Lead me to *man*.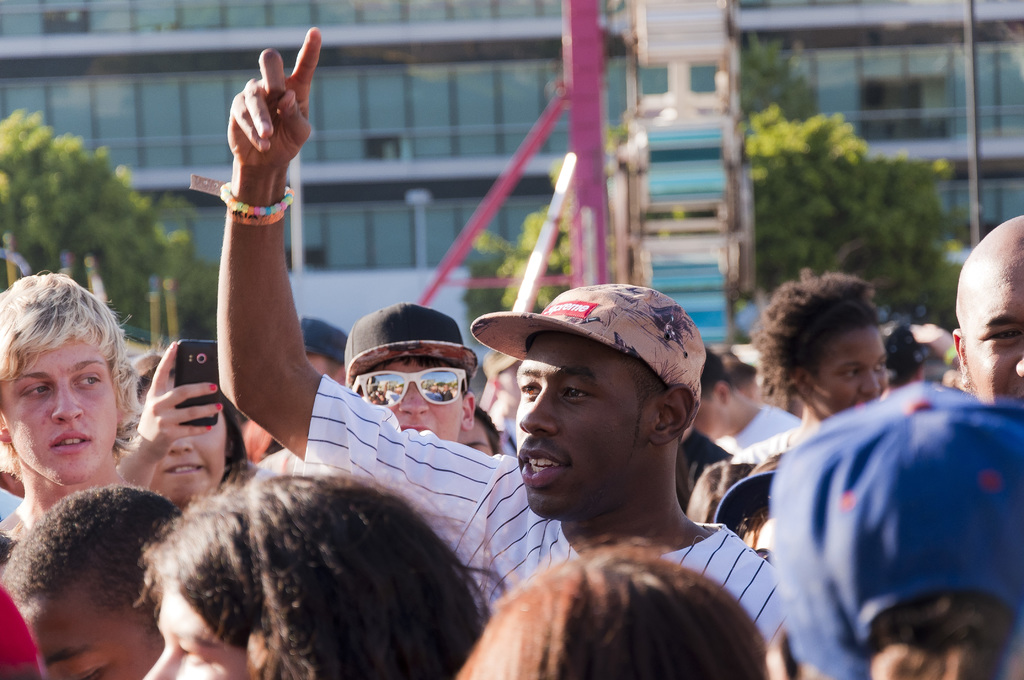
Lead to crop(478, 343, 525, 460).
